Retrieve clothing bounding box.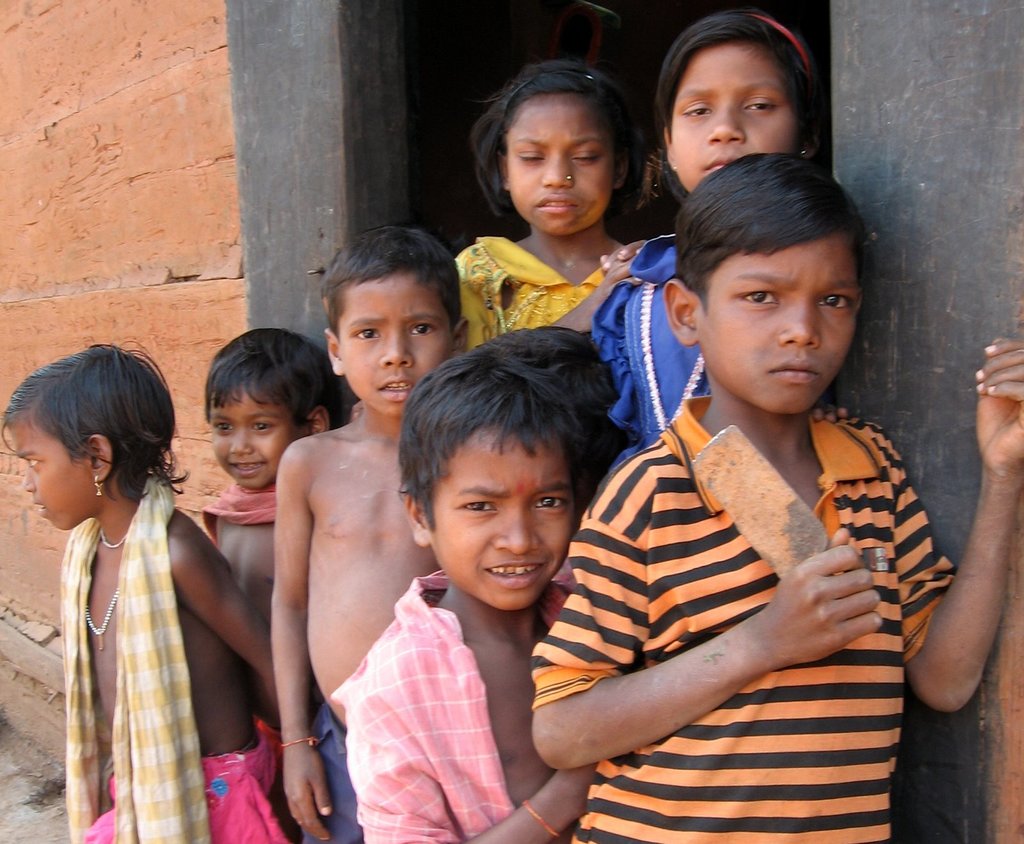
Bounding box: l=590, t=237, r=715, b=470.
